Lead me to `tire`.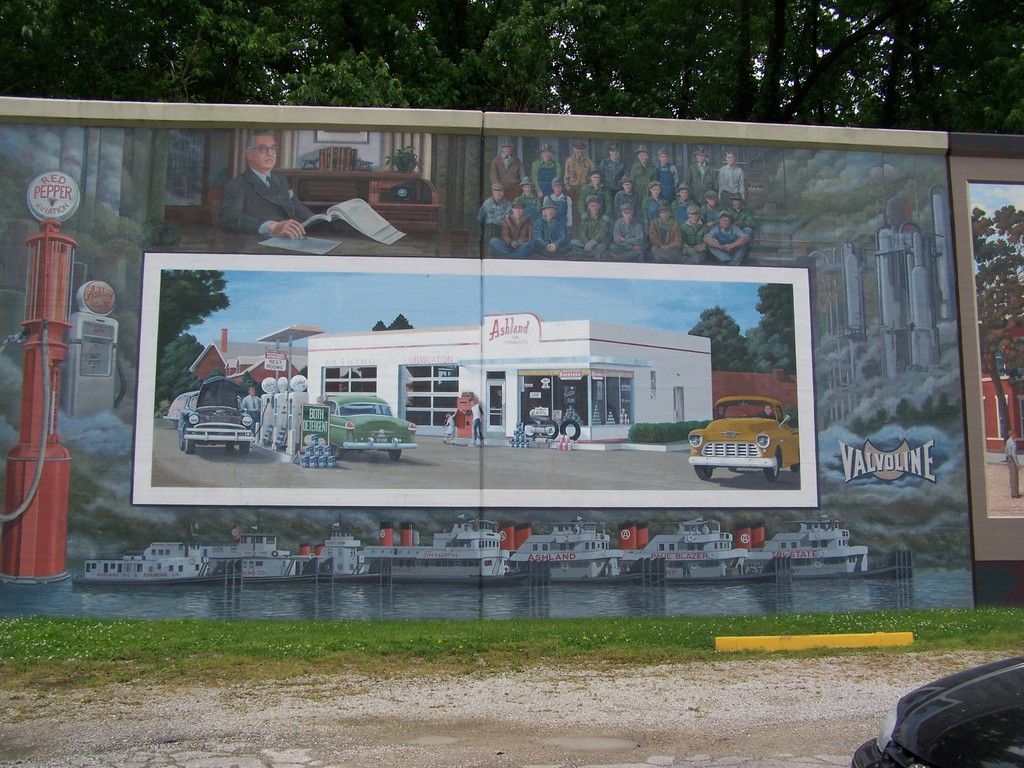
Lead to [left=730, top=467, right=739, bottom=472].
